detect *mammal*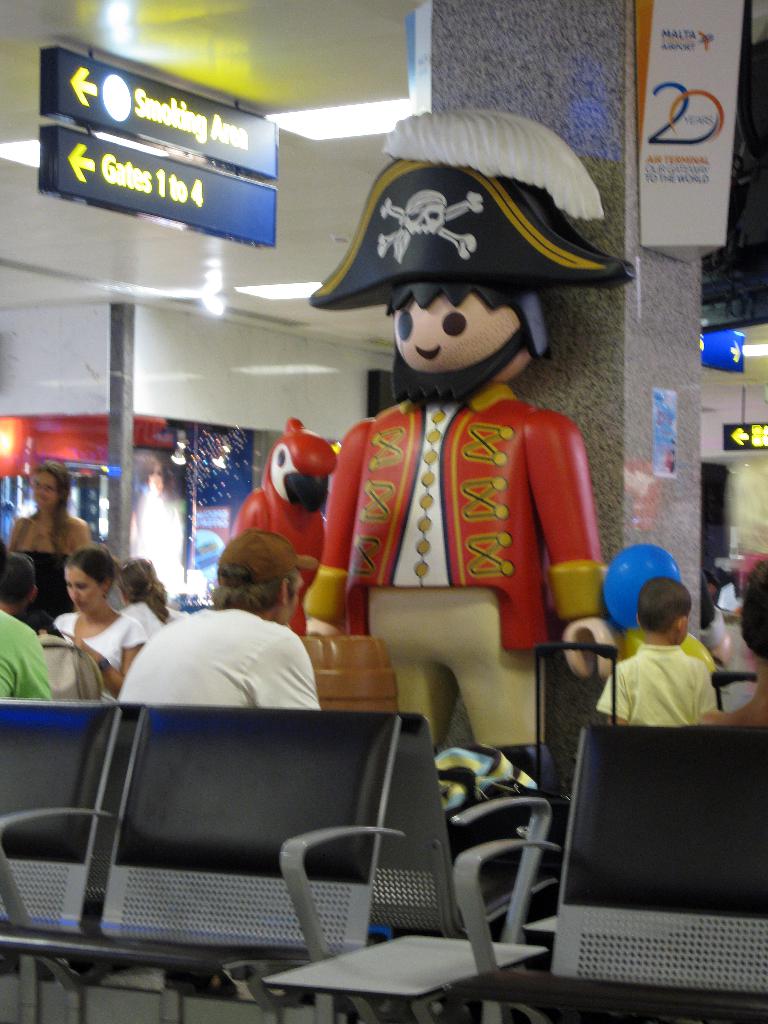
Rect(50, 541, 139, 705)
